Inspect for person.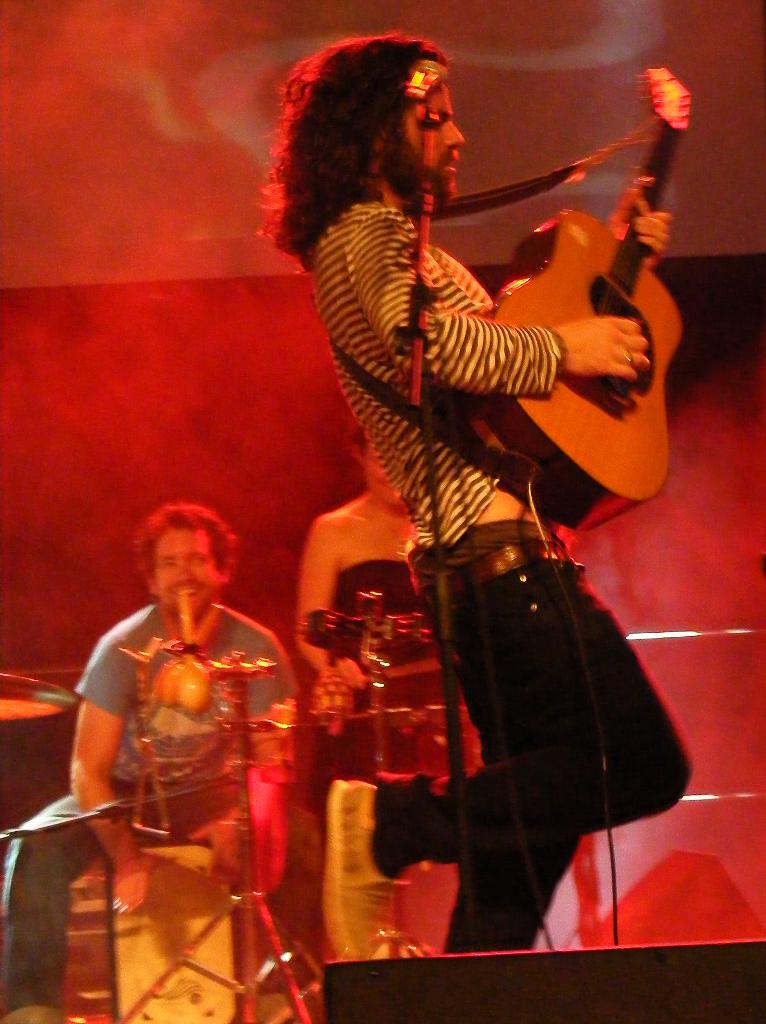
Inspection: <bbox>259, 31, 695, 961</bbox>.
